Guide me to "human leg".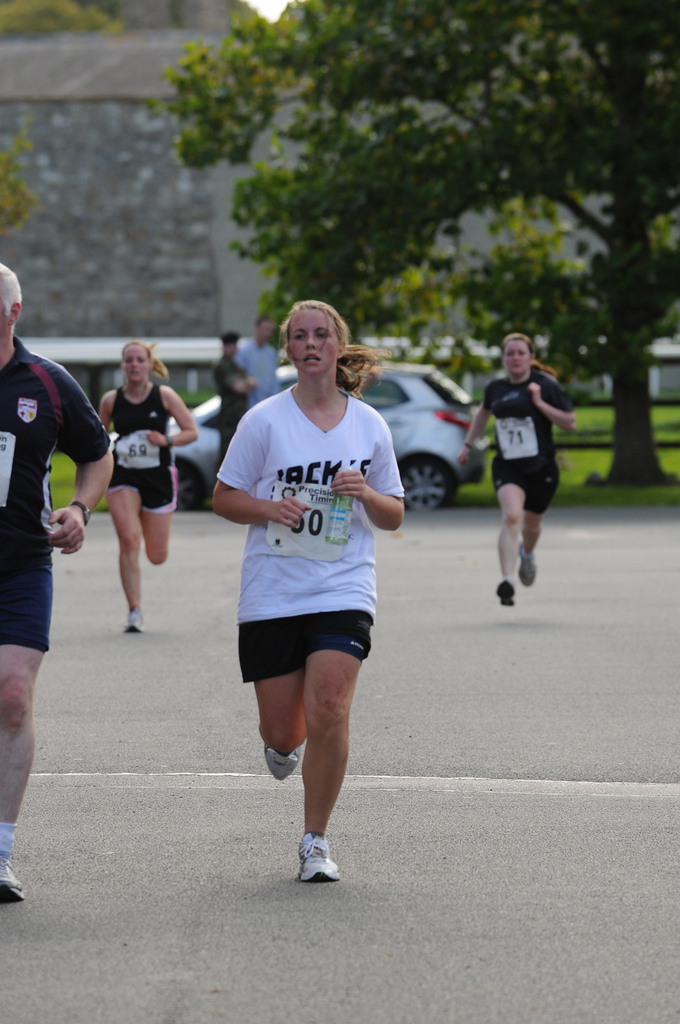
Guidance: Rect(298, 608, 369, 886).
